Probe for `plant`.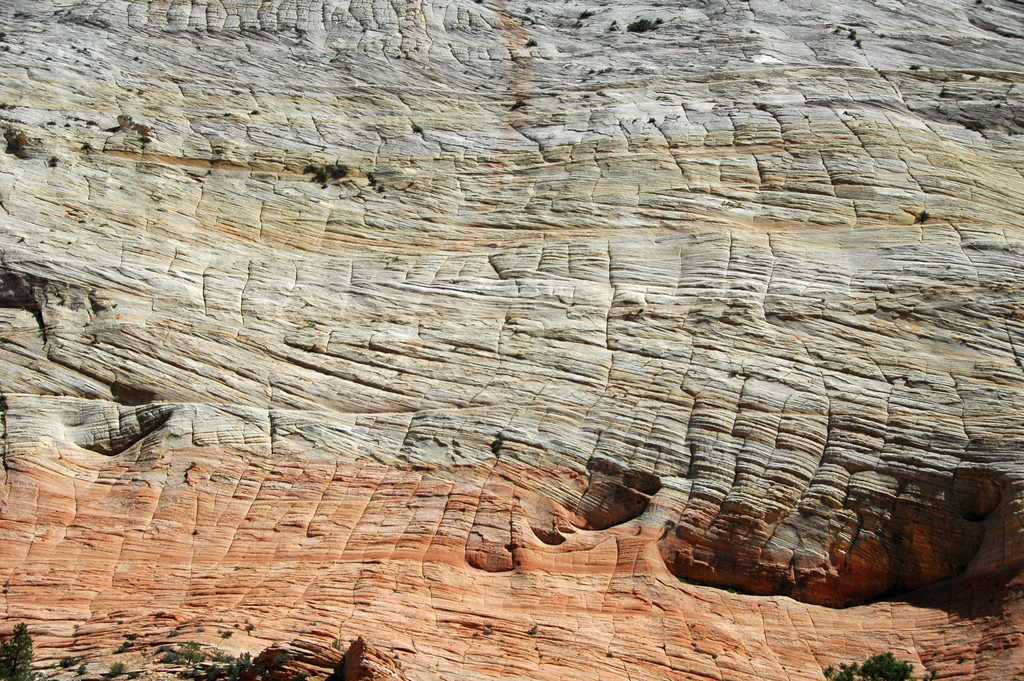
Probe result: locate(77, 666, 89, 678).
